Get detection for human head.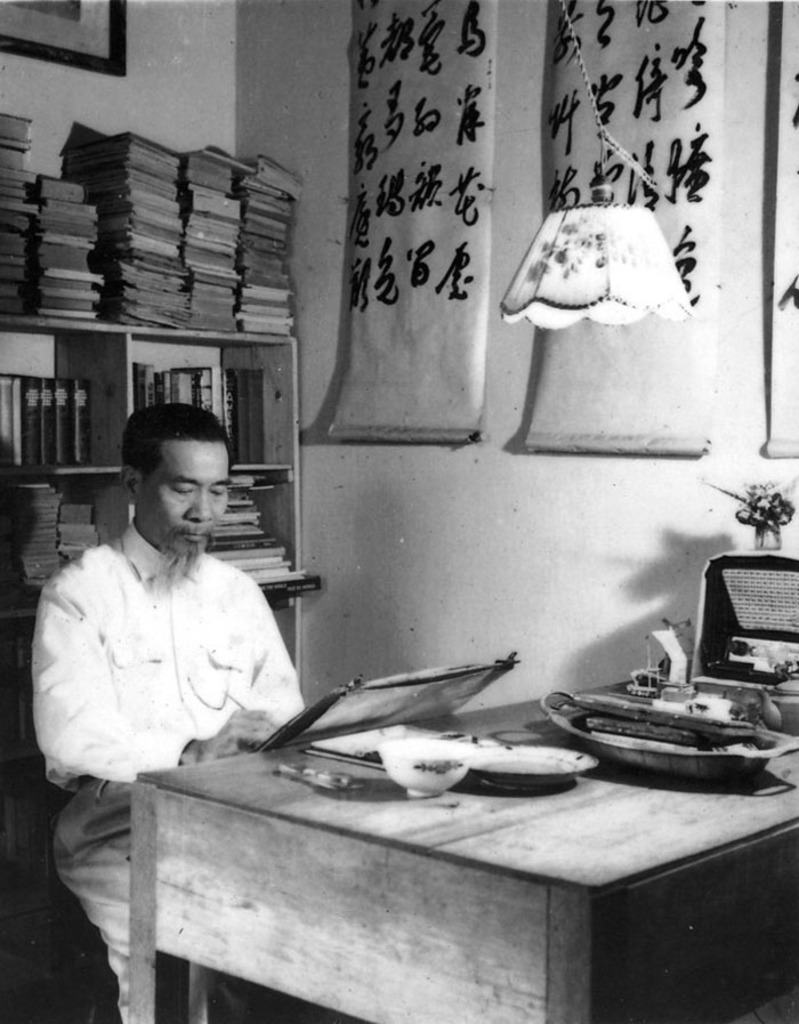
Detection: <region>118, 403, 232, 564</region>.
